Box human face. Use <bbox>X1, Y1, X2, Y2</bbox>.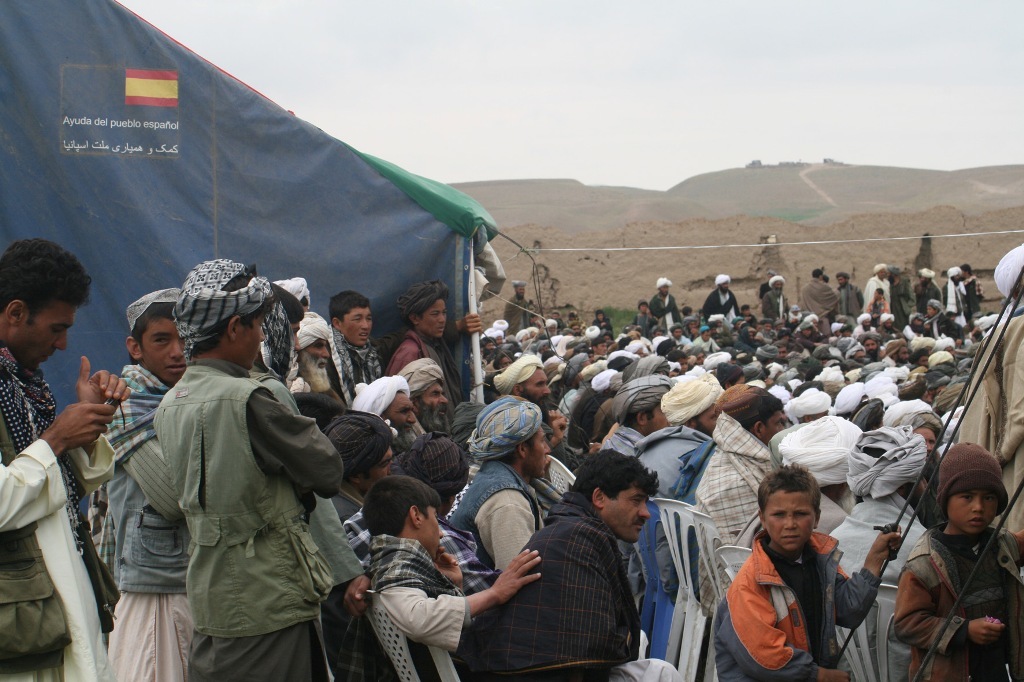
<bbox>762, 413, 785, 443</bbox>.
